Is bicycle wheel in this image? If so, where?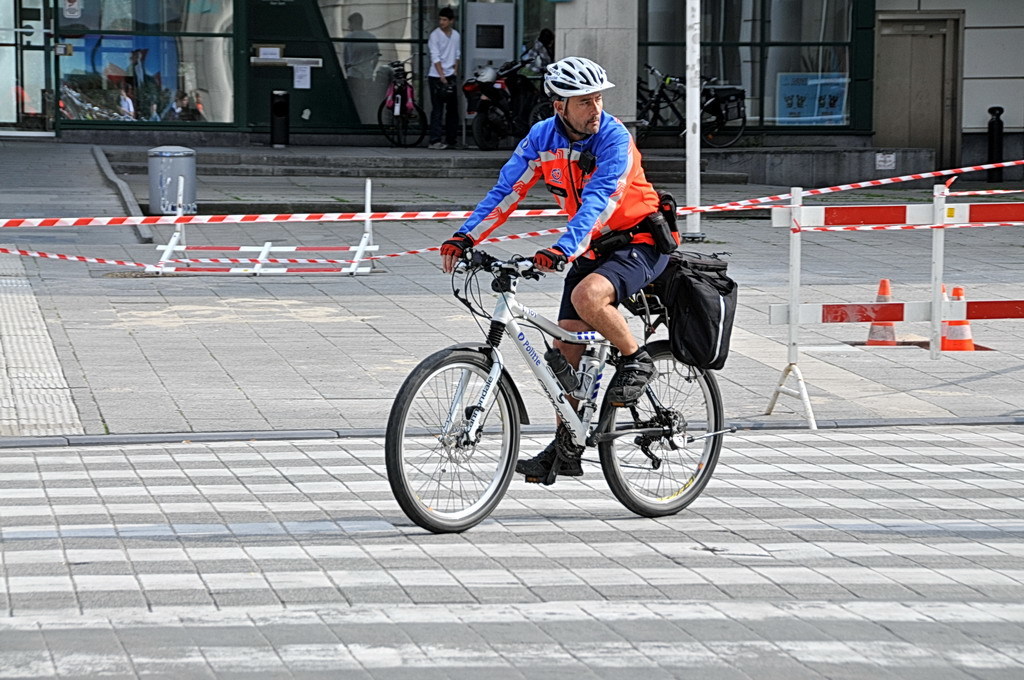
Yes, at select_region(596, 338, 724, 518).
